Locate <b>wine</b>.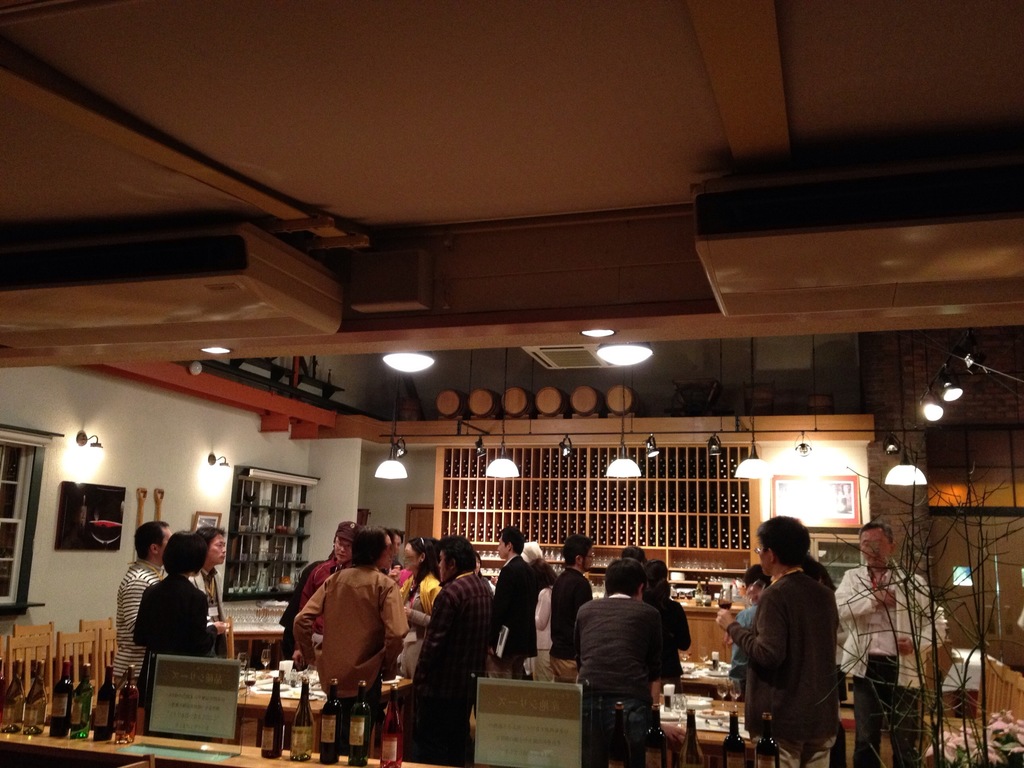
Bounding box: crop(115, 665, 139, 744).
